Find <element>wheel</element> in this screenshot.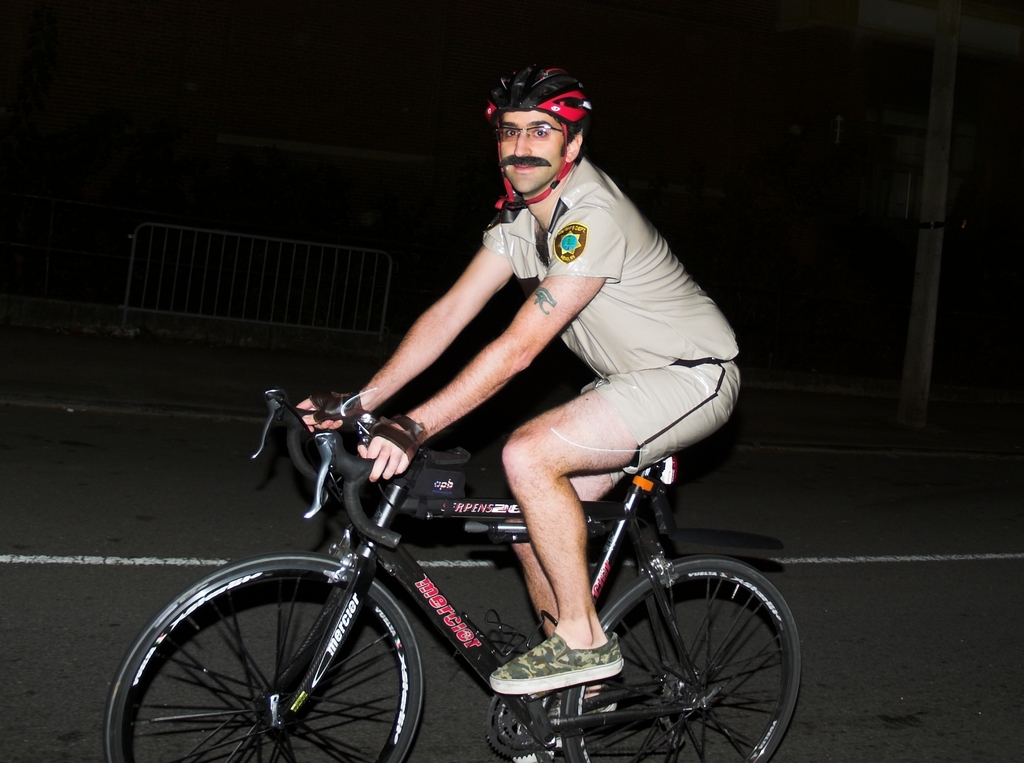
The bounding box for <element>wheel</element> is [left=616, top=550, right=797, bottom=748].
